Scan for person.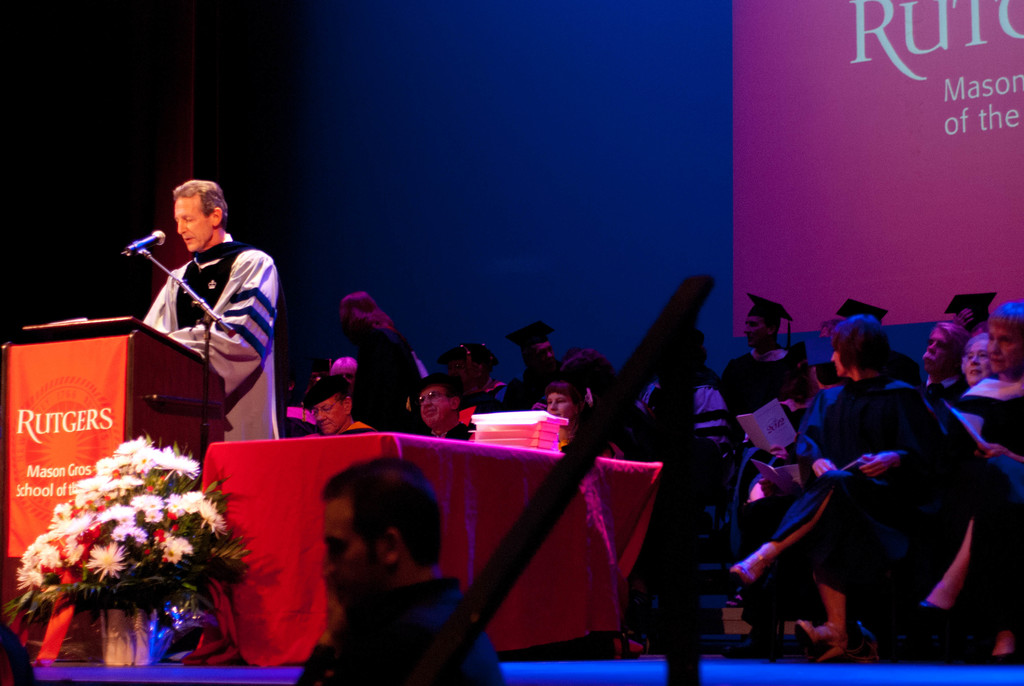
Scan result: [125,167,276,473].
